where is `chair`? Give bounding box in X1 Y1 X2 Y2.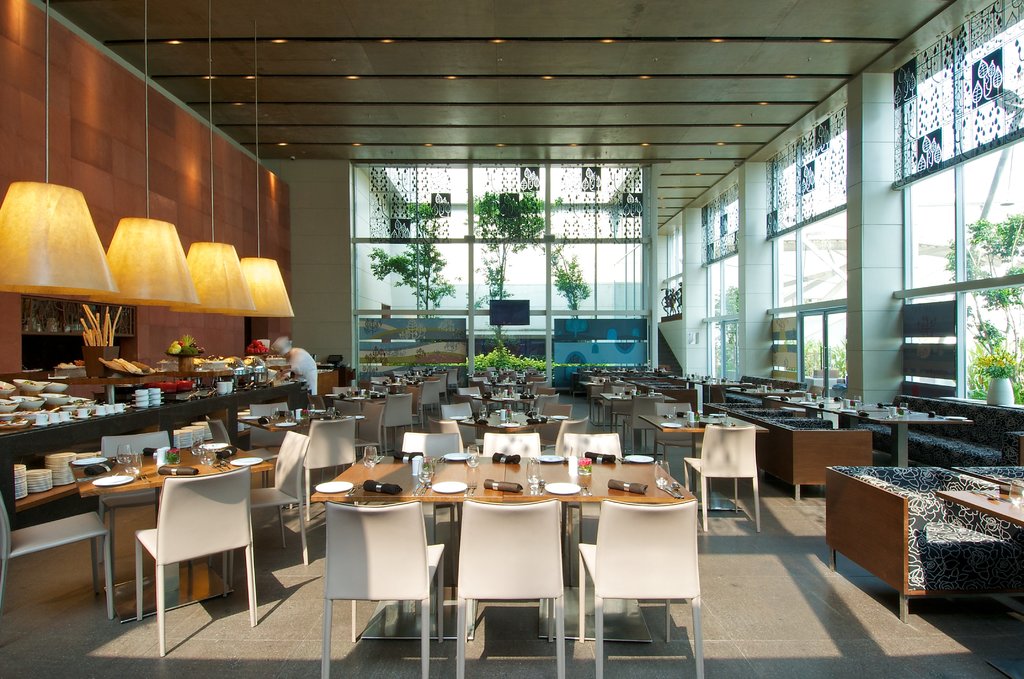
453 499 564 678.
